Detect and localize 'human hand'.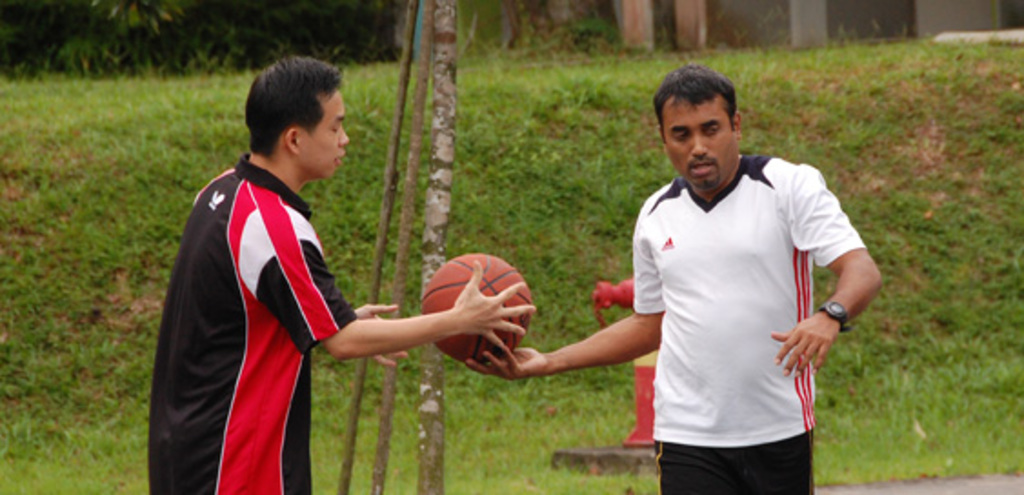
Localized at rect(353, 302, 411, 371).
